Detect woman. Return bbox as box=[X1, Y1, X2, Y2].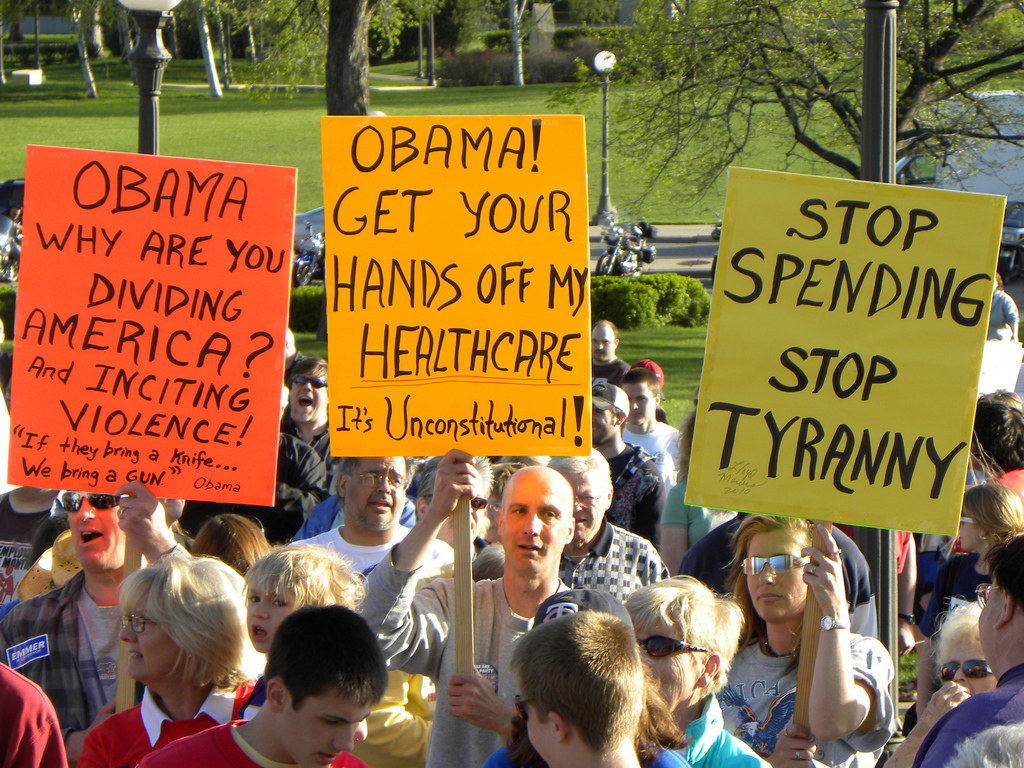
box=[664, 405, 738, 575].
